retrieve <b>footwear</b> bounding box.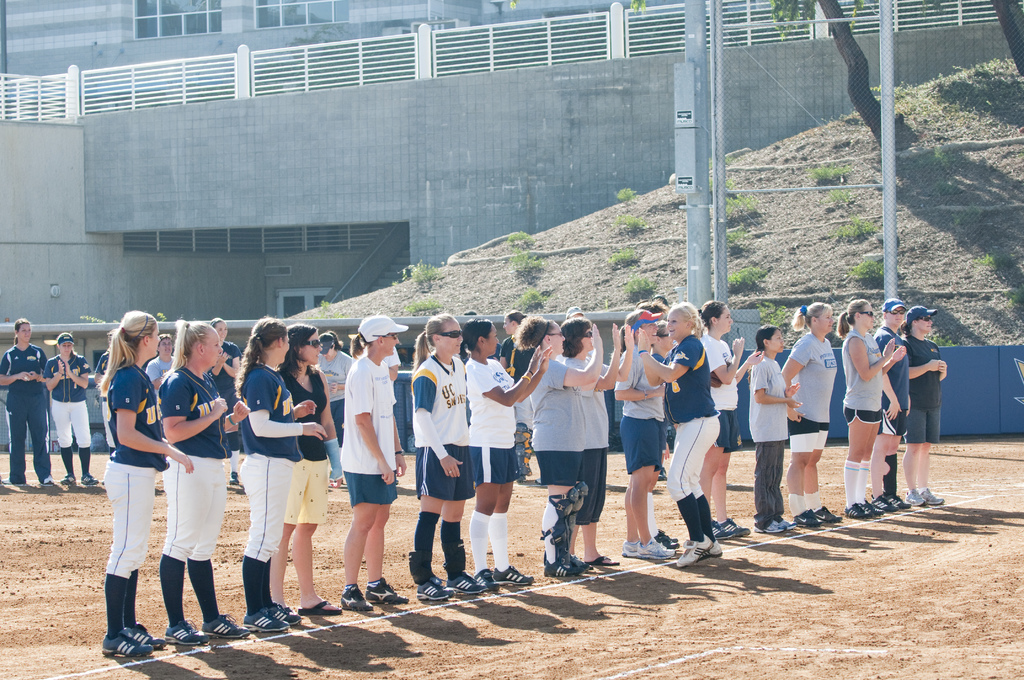
Bounding box: left=792, top=512, right=825, bottom=526.
